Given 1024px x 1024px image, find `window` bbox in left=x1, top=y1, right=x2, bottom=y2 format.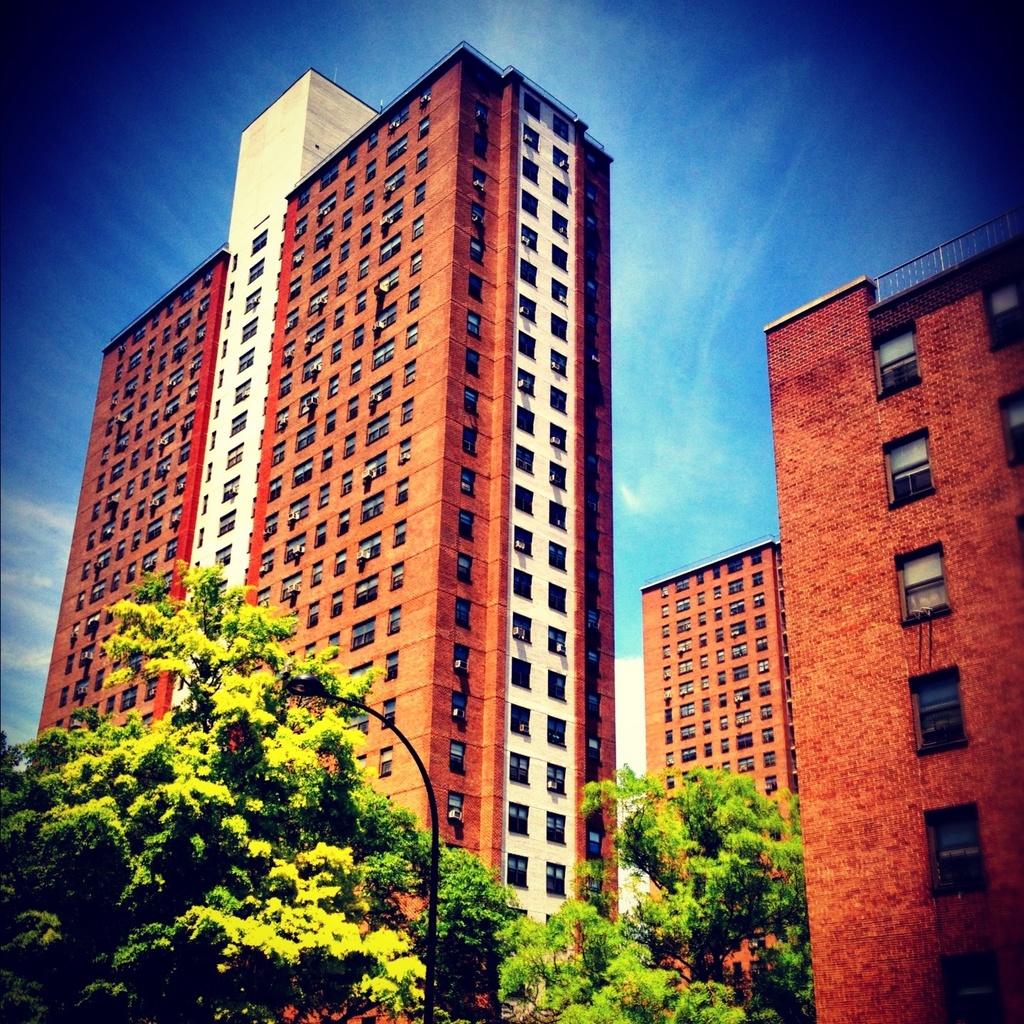
left=238, top=347, right=253, bottom=371.
